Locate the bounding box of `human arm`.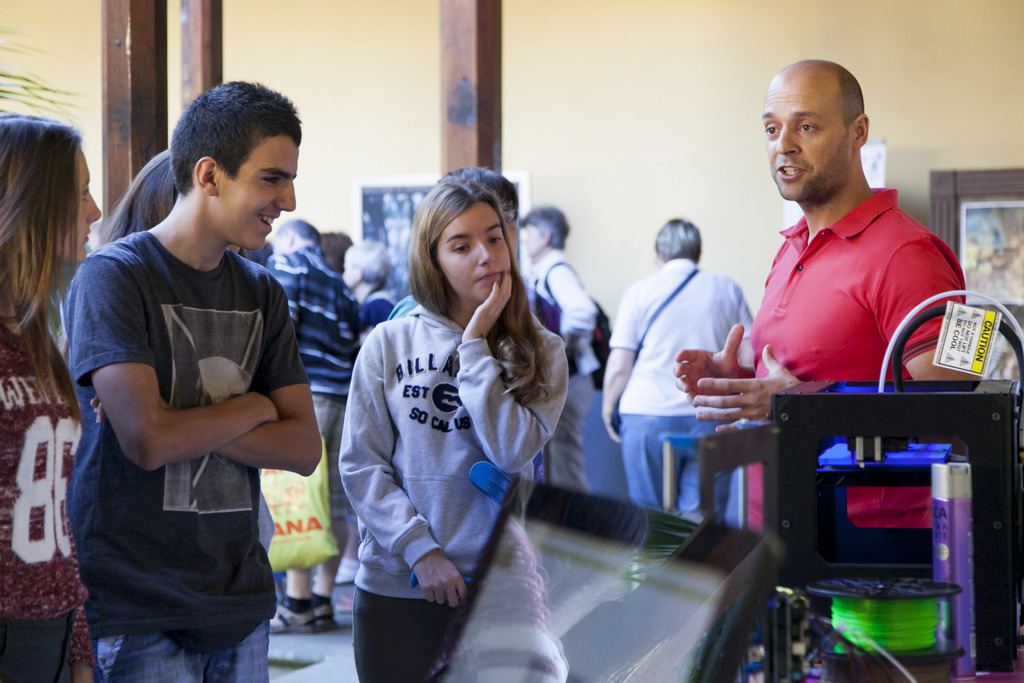
Bounding box: crop(675, 318, 775, 410).
